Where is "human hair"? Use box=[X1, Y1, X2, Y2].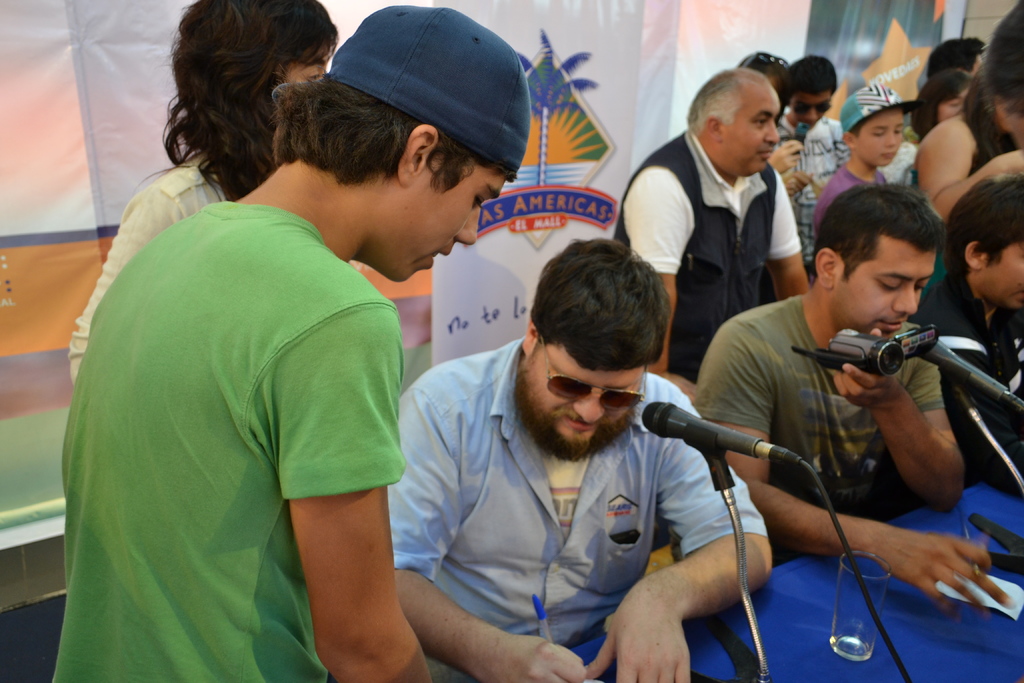
box=[275, 56, 522, 184].
